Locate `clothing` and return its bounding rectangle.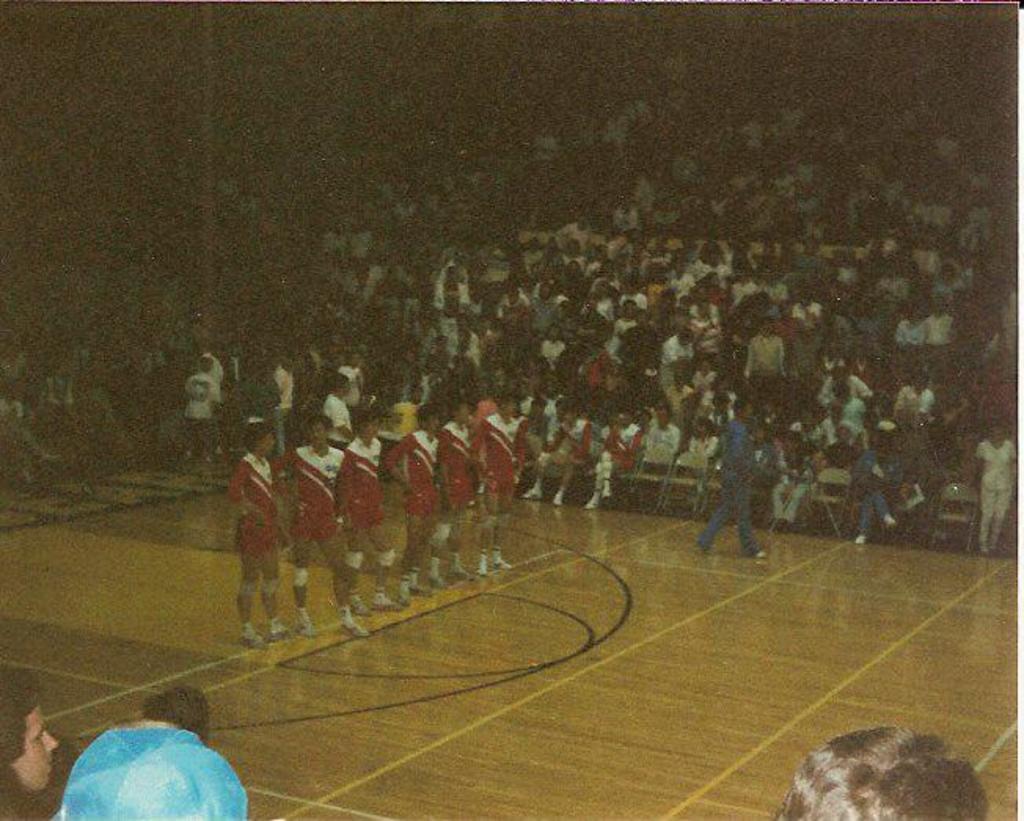
box=[711, 418, 765, 545].
